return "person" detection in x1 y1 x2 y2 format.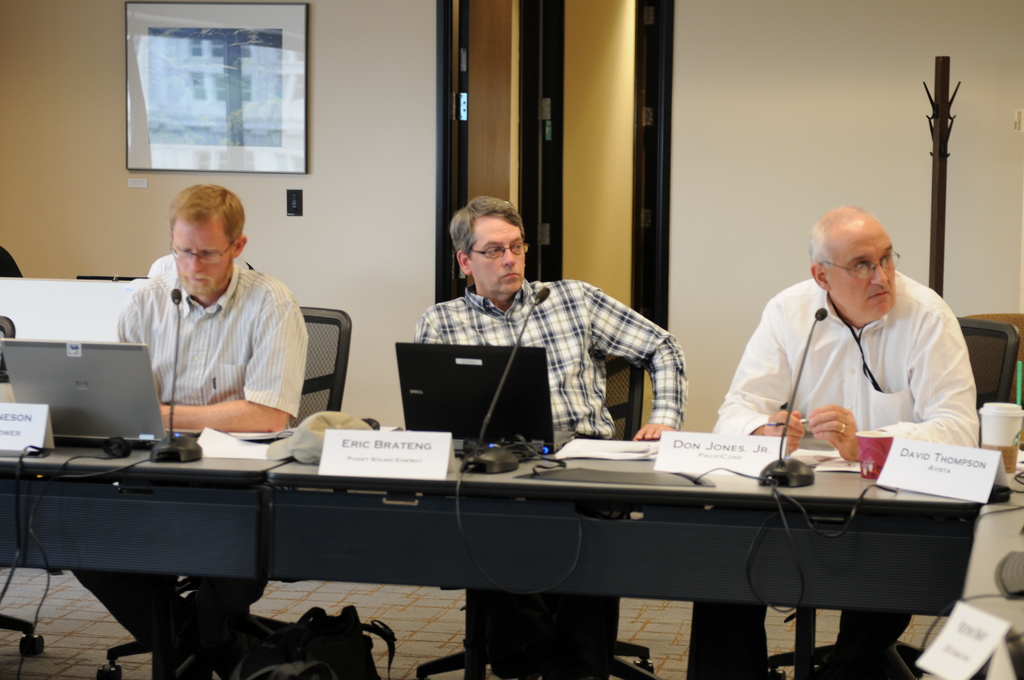
409 191 687 679.
